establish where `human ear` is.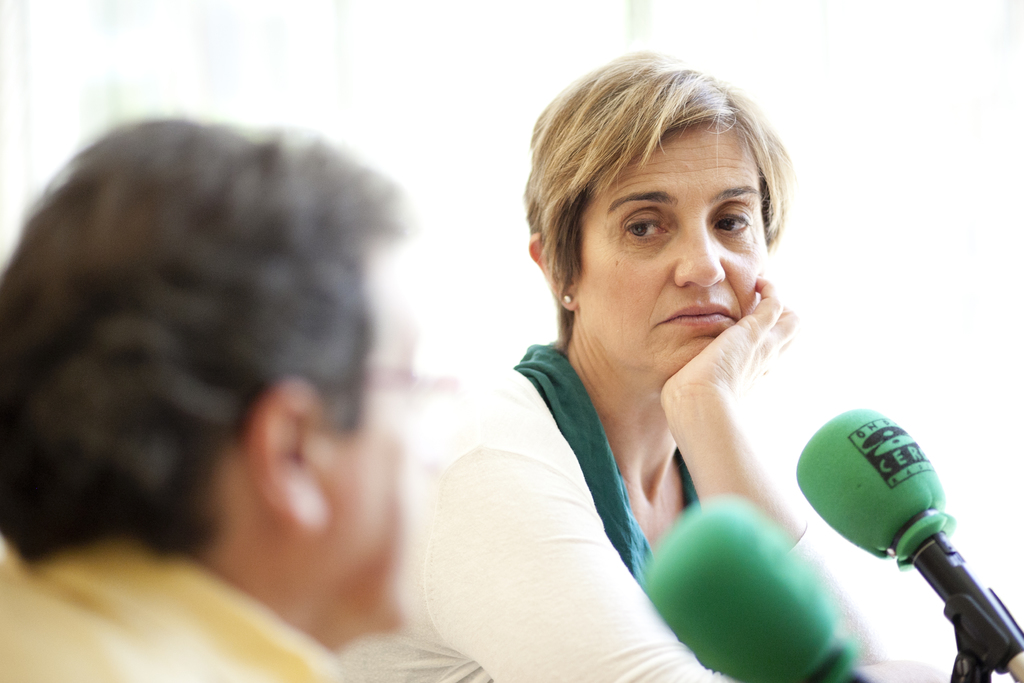
Established at locate(524, 230, 578, 309).
